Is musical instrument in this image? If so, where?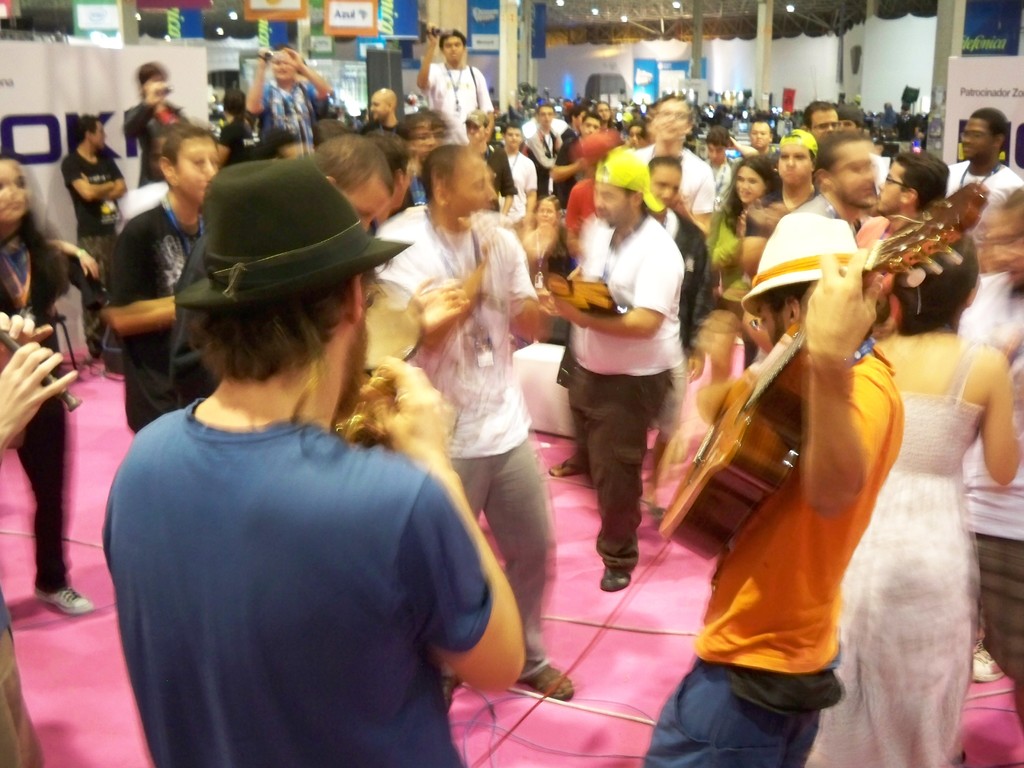
Yes, at (left=333, top=361, right=392, bottom=455).
